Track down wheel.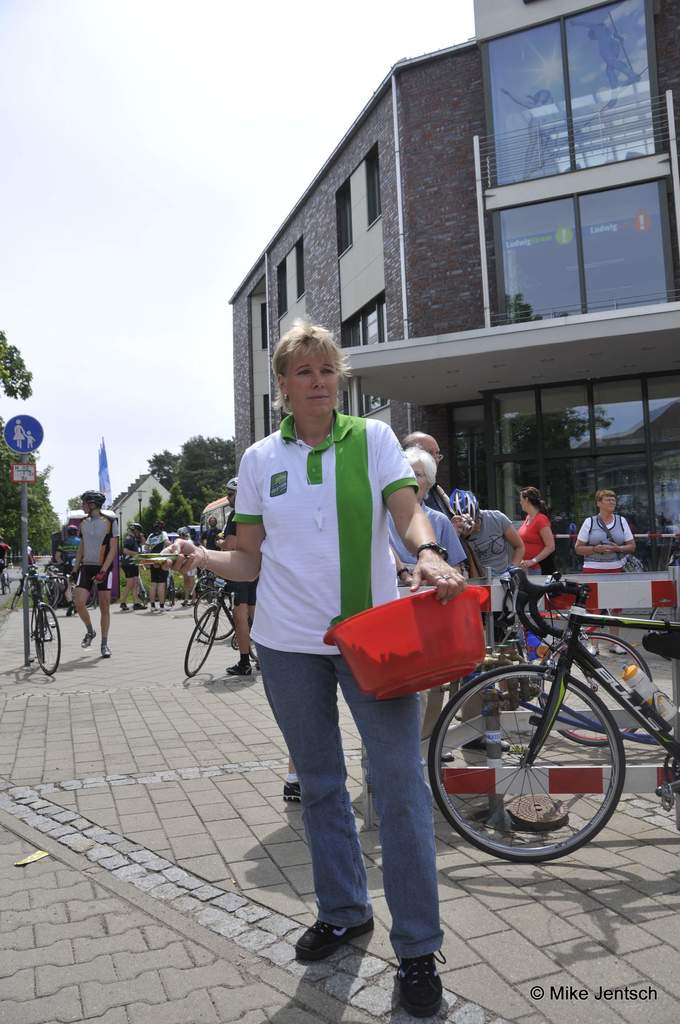
Tracked to 89/580/96/607.
